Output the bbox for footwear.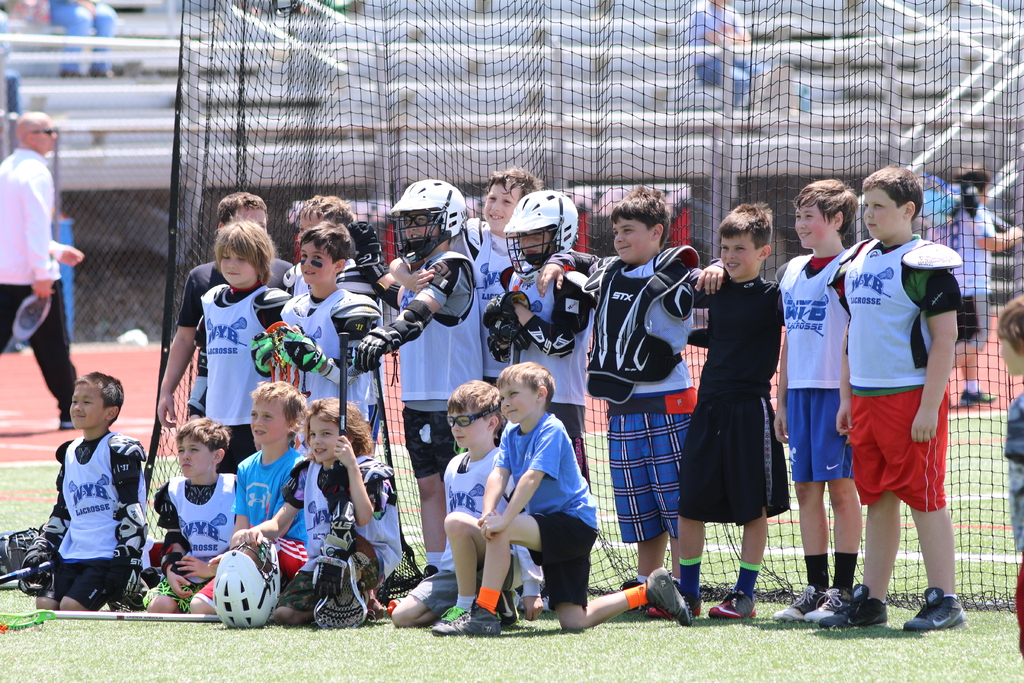
locate(708, 587, 755, 621).
